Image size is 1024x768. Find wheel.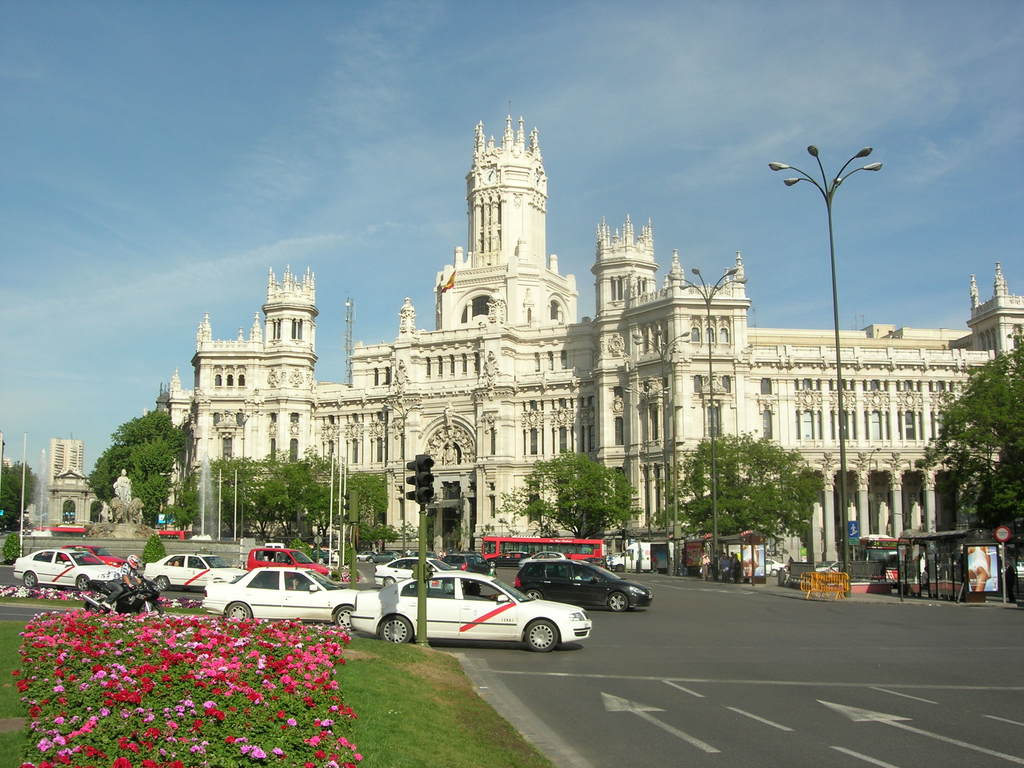
bbox=[381, 576, 399, 587].
